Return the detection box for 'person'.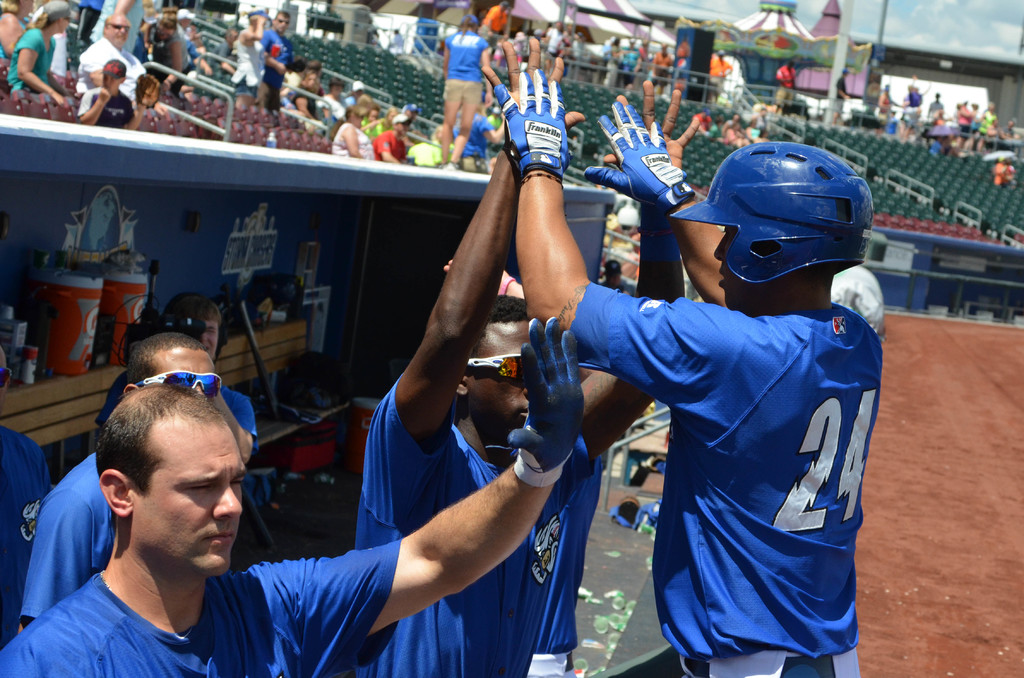
[x1=331, y1=92, x2=374, y2=159].
